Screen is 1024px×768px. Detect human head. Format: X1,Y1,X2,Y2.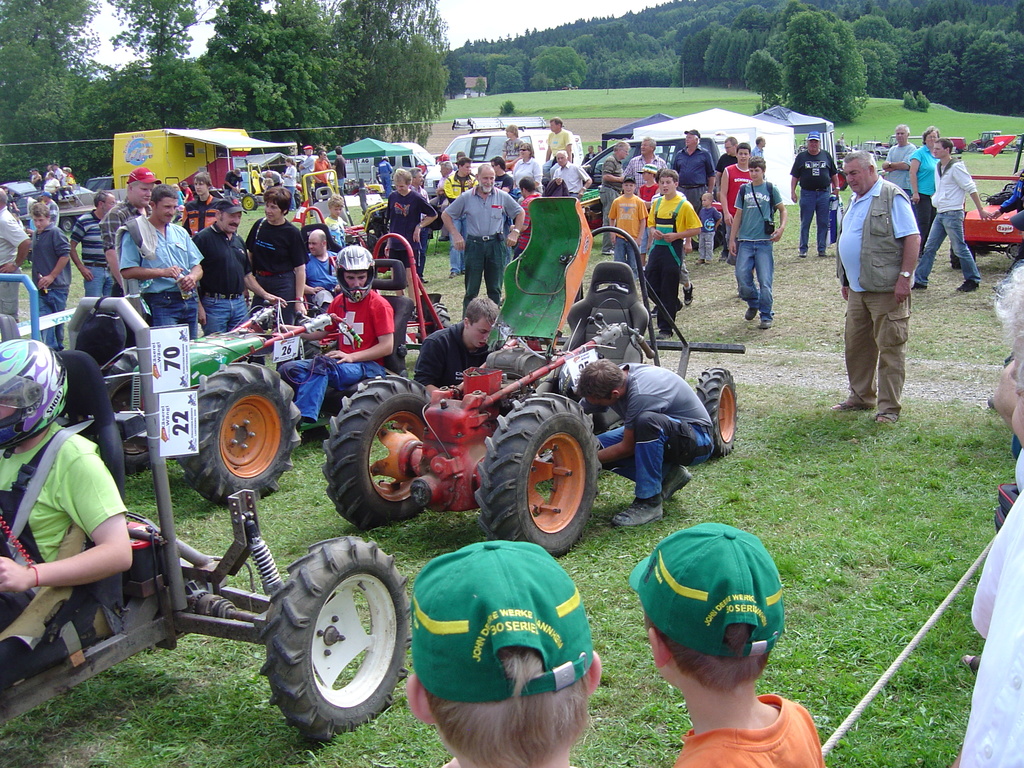
804,129,824,152.
